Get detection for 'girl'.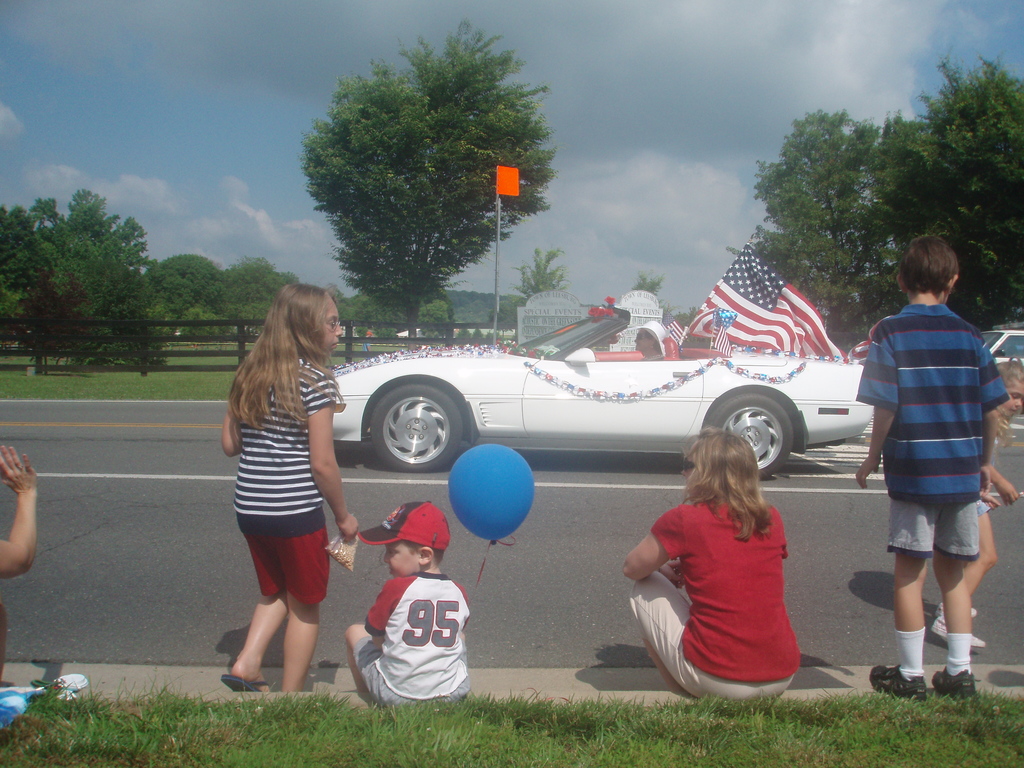
Detection: {"left": 933, "top": 362, "right": 1023, "bottom": 651}.
